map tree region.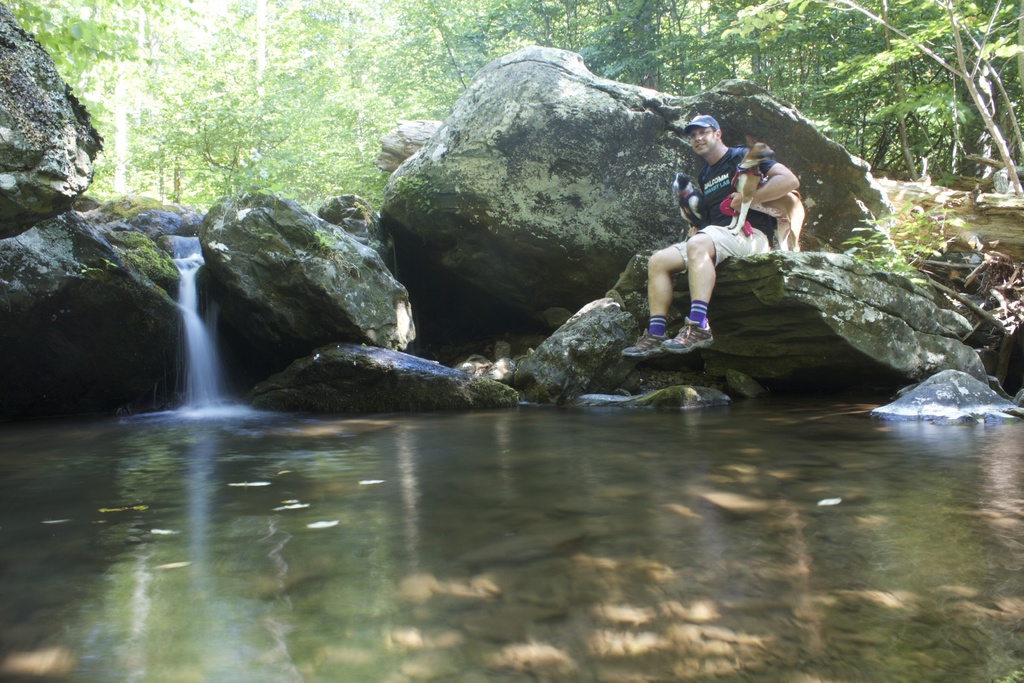
Mapped to <bbox>0, 0, 1023, 215</bbox>.
